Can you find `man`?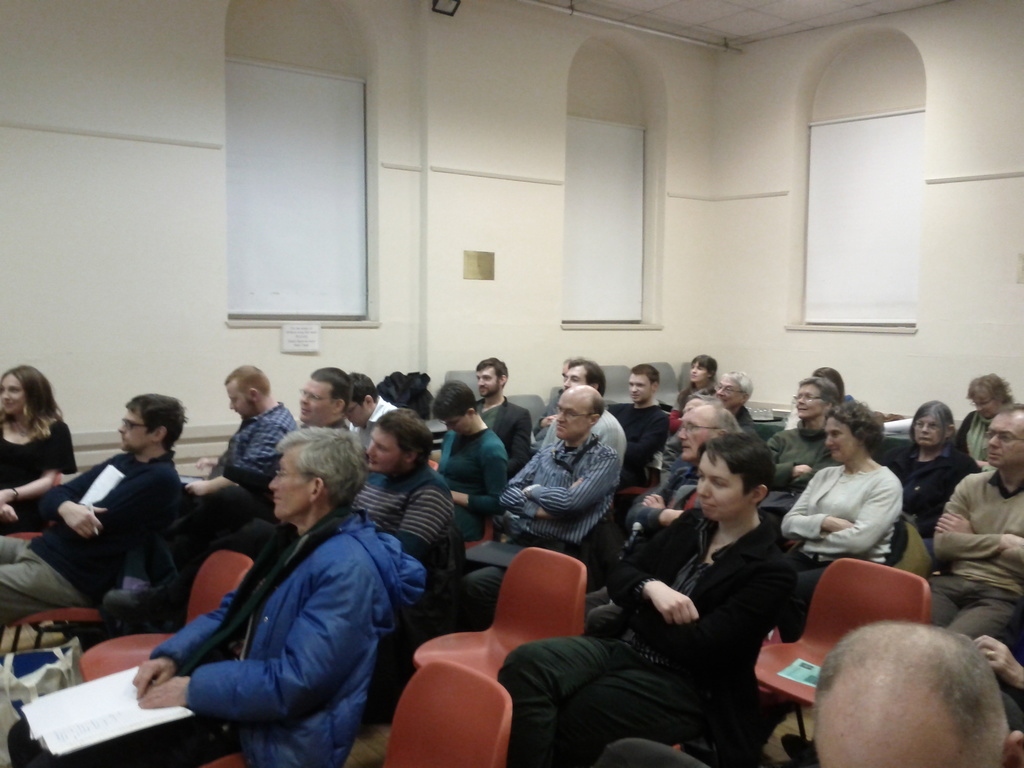
Yes, bounding box: {"left": 360, "top": 412, "right": 466, "bottom": 559}.
